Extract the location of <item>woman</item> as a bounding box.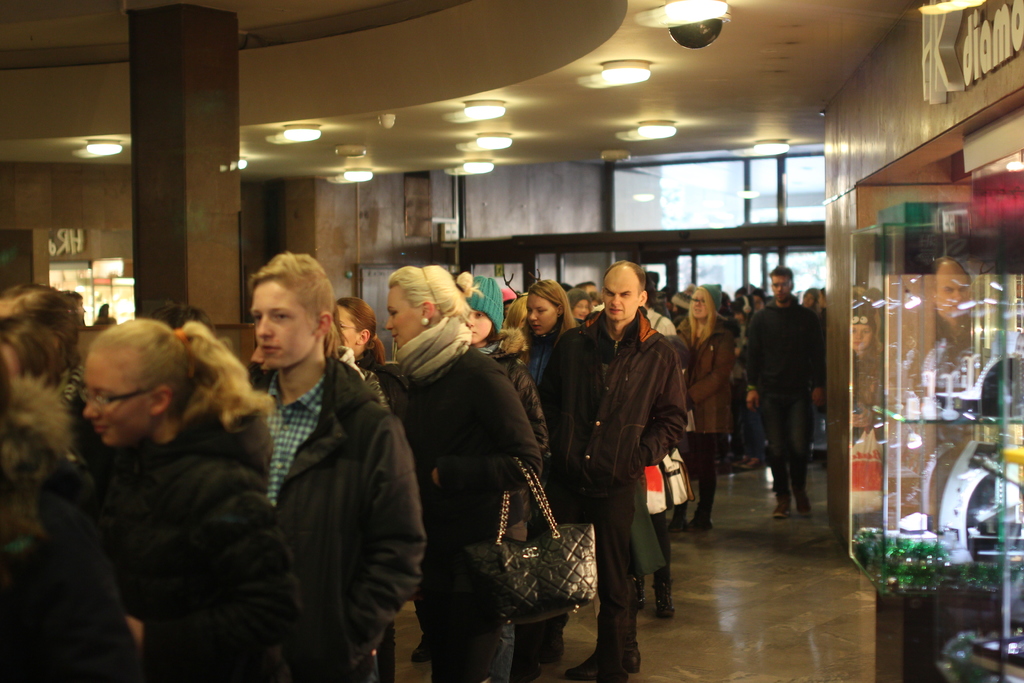
[334,295,400,398].
